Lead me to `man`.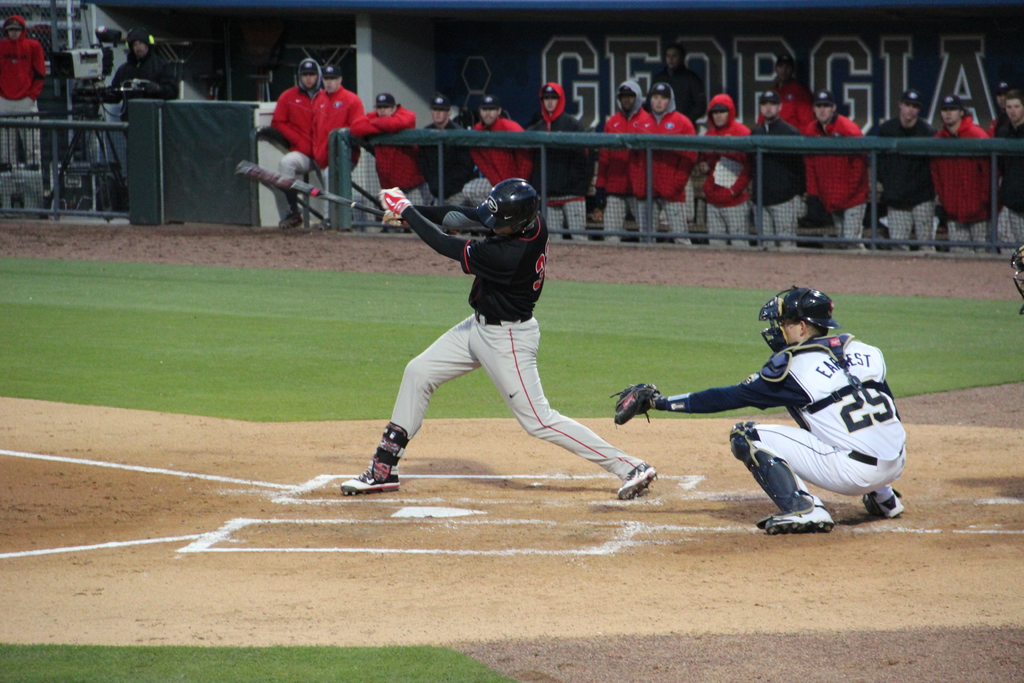
Lead to detection(0, 15, 44, 177).
